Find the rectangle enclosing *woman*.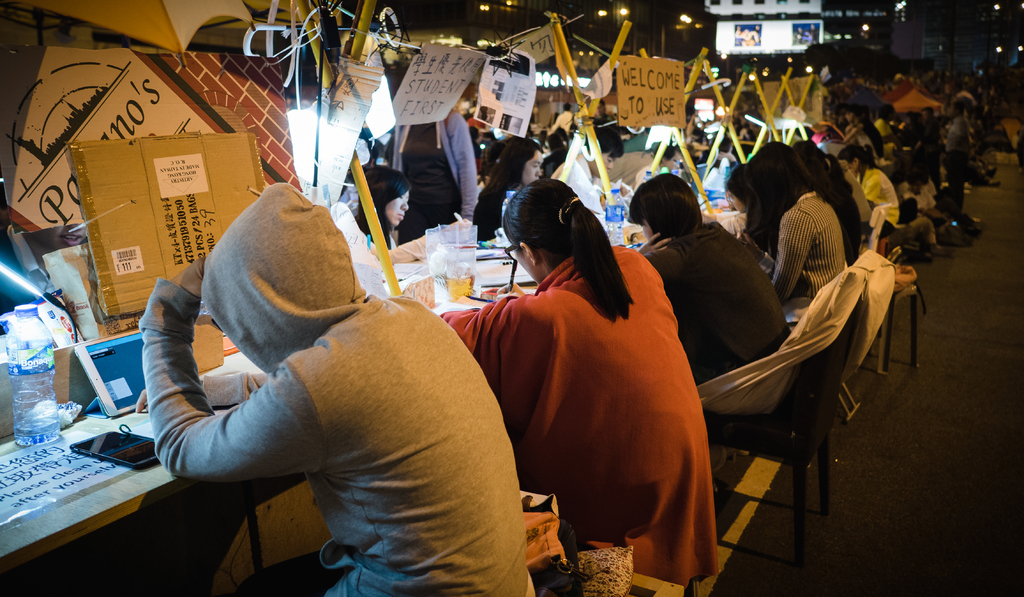
{"left": 438, "top": 177, "right": 720, "bottom": 590}.
